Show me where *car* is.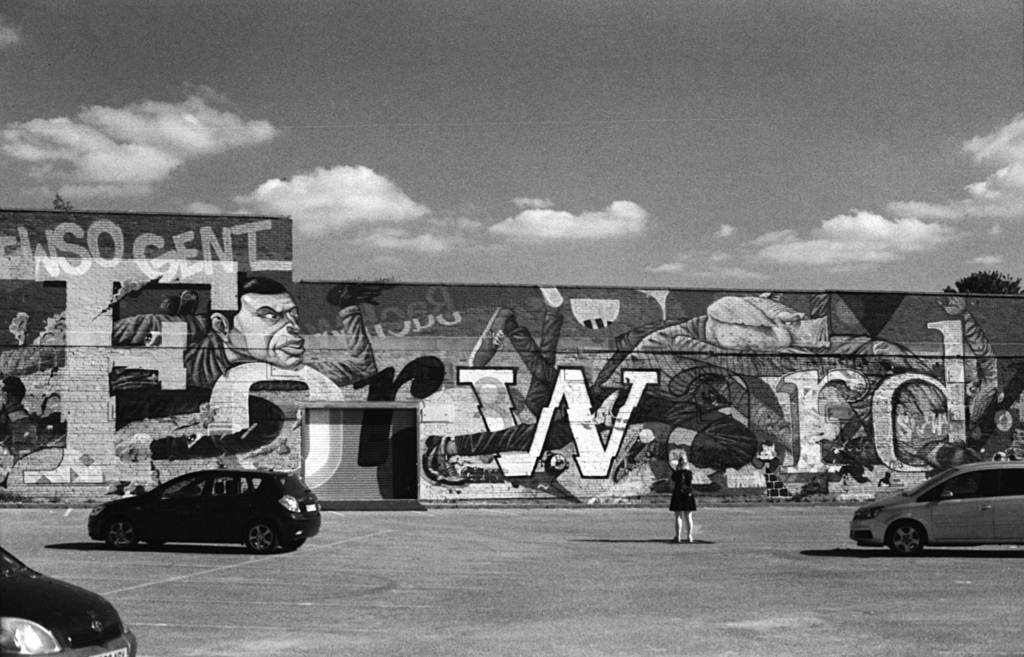
*car* is at x1=842 y1=462 x2=1023 y2=562.
